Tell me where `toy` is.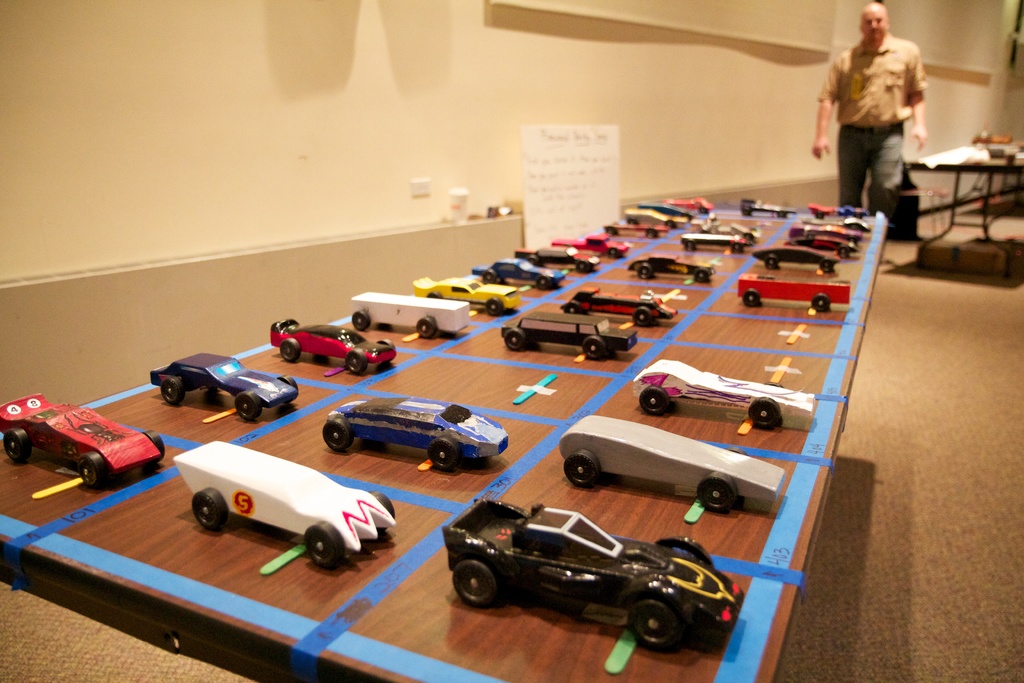
`toy` is at (x1=148, y1=349, x2=300, y2=418).
